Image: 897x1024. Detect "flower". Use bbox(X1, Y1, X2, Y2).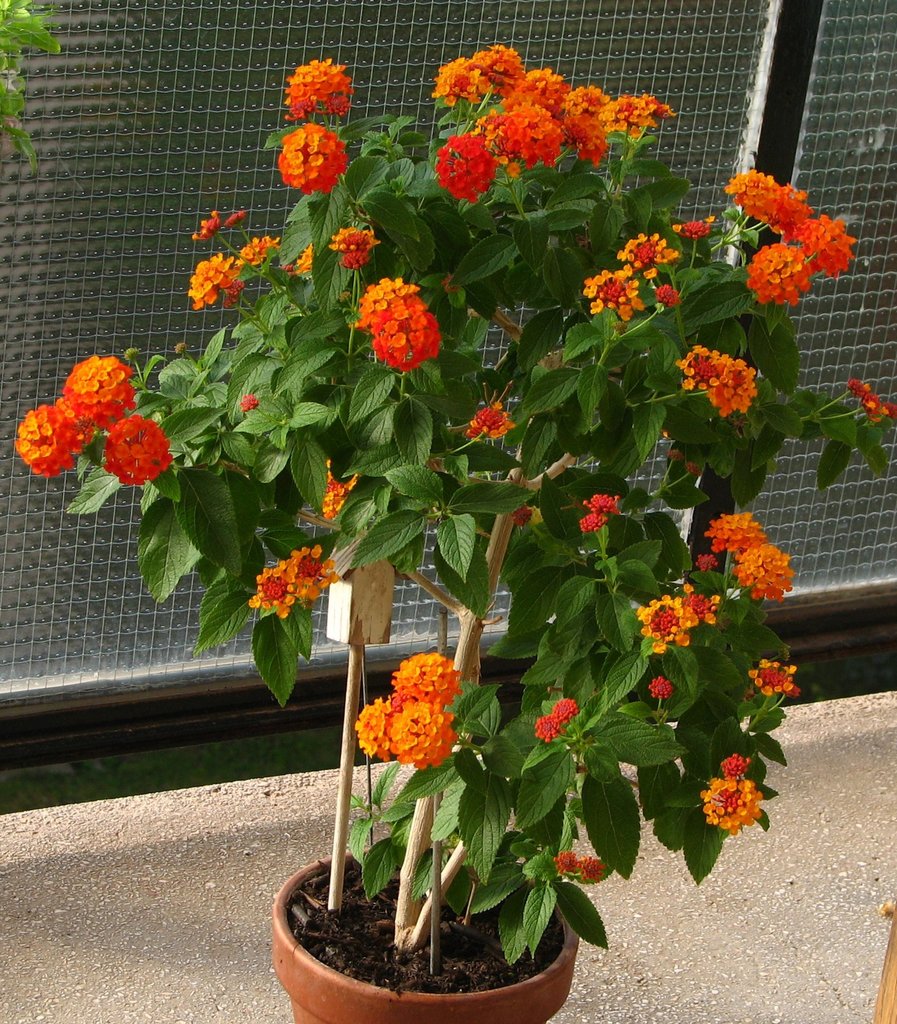
bbox(717, 753, 754, 791).
